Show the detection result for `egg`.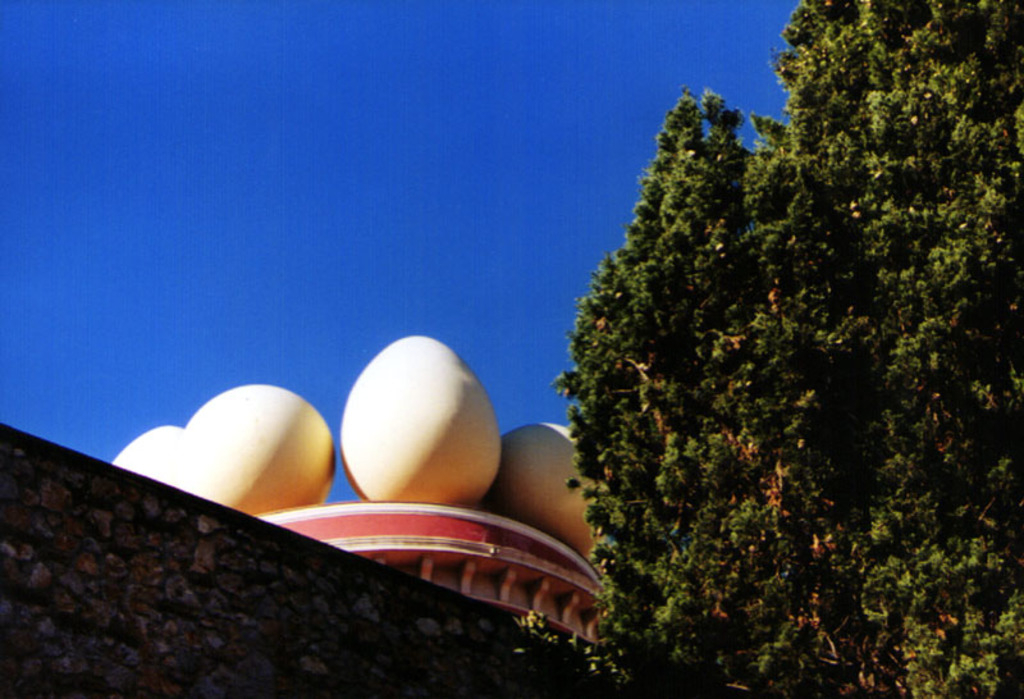
<box>344,332,504,508</box>.
